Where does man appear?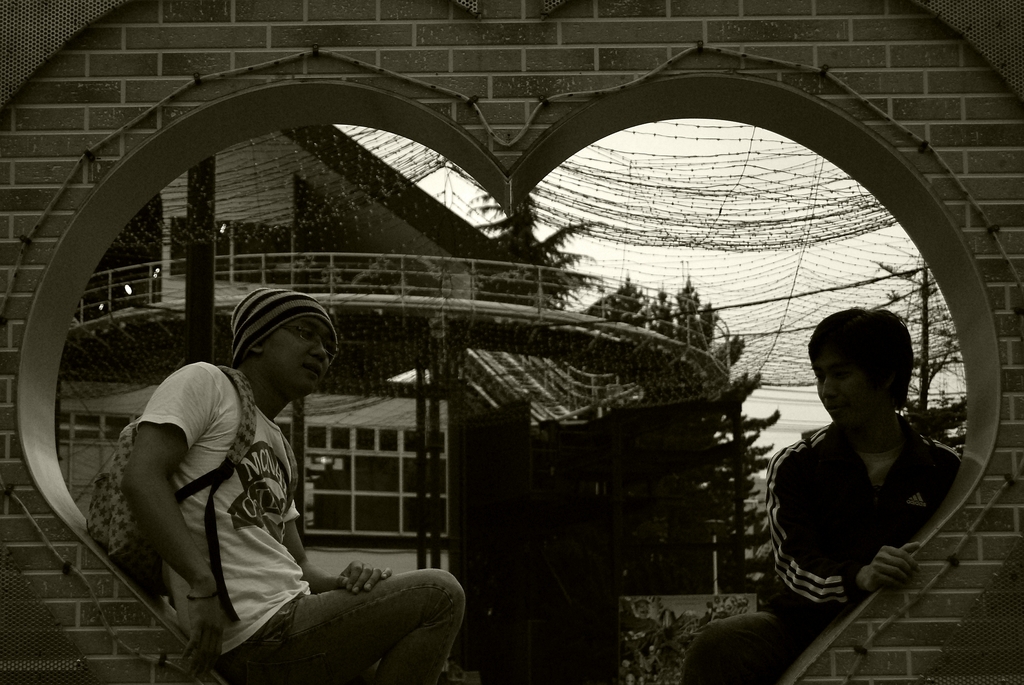
Appears at [left=682, top=309, right=964, bottom=684].
